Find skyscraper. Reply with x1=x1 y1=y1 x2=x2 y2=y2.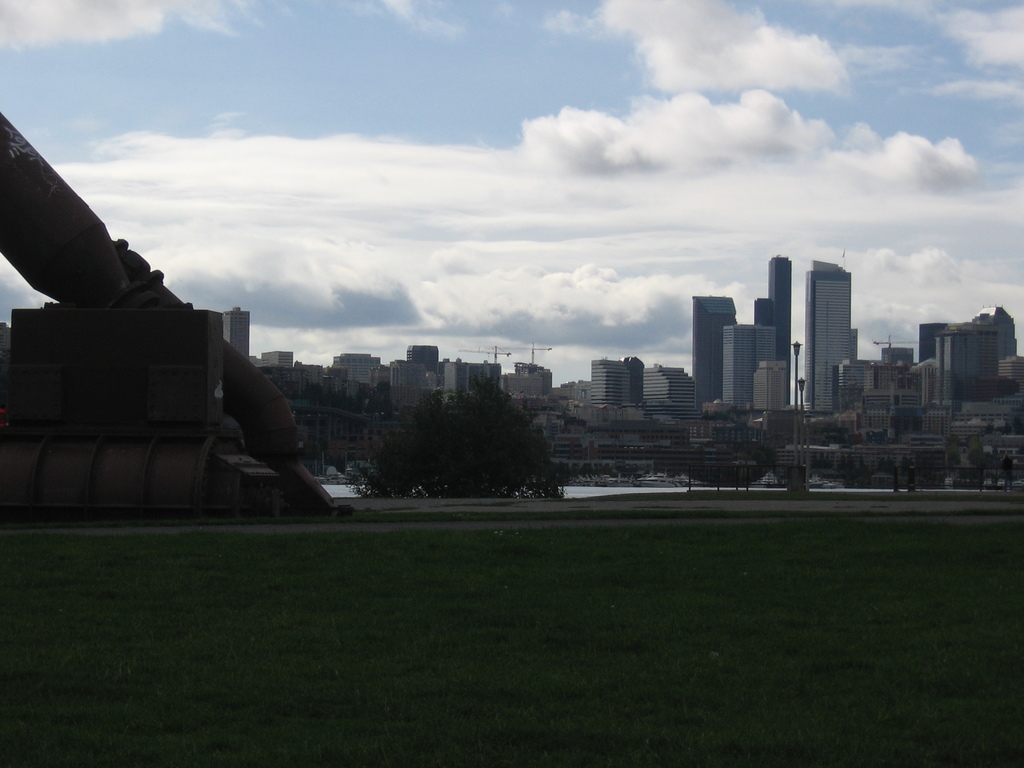
x1=683 y1=289 x2=729 y2=403.
